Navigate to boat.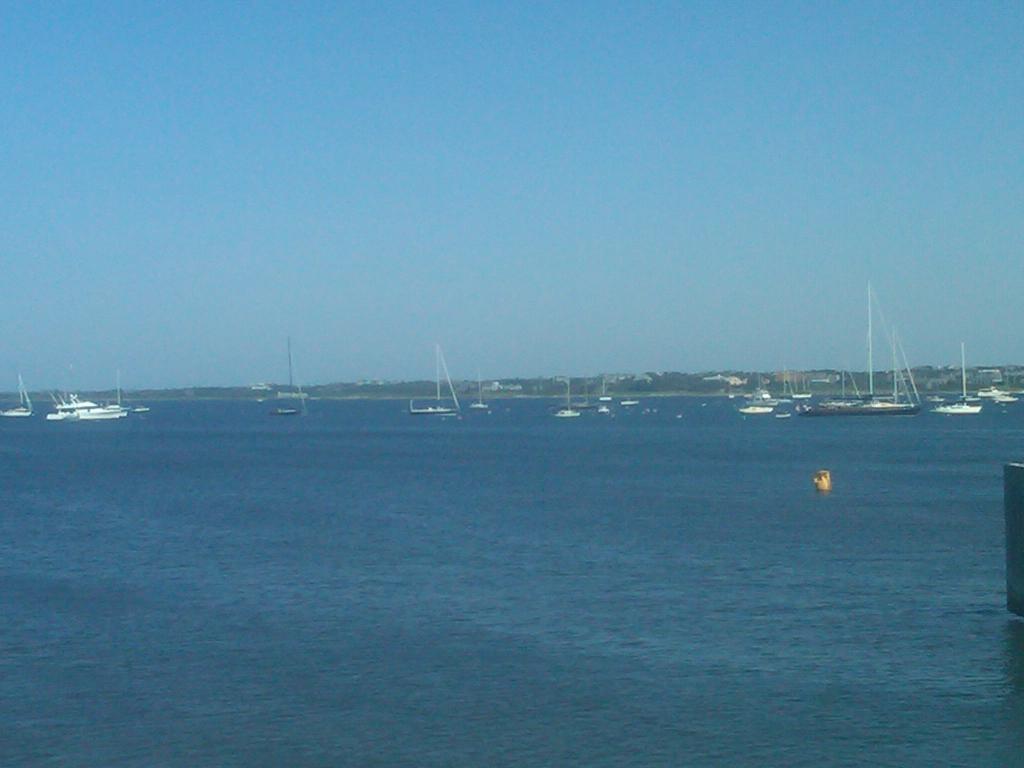
Navigation target: BBox(462, 364, 488, 412).
